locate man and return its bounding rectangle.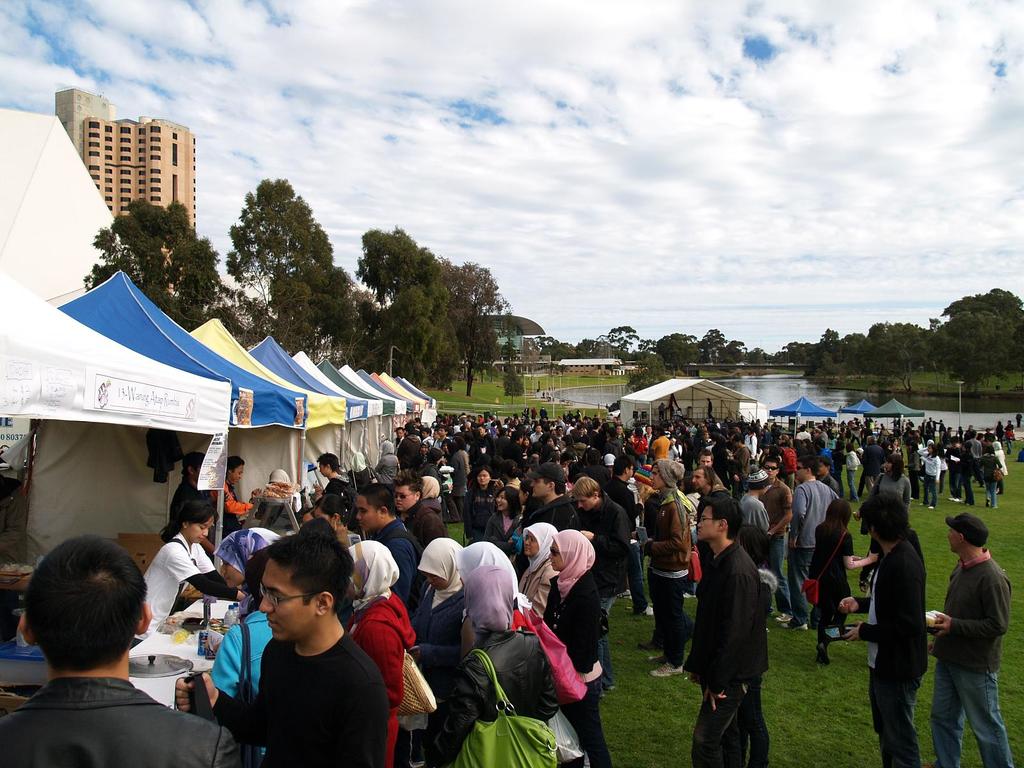
<bbox>781, 455, 841, 630</bbox>.
